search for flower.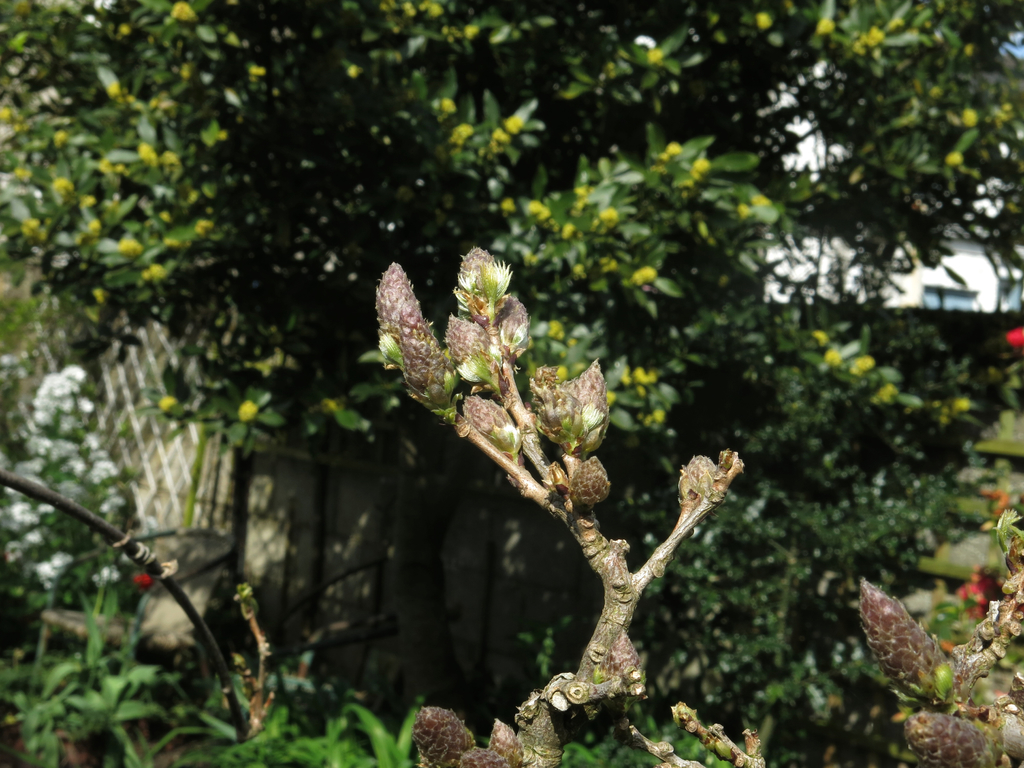
Found at <region>1004, 331, 1023, 349</region>.
